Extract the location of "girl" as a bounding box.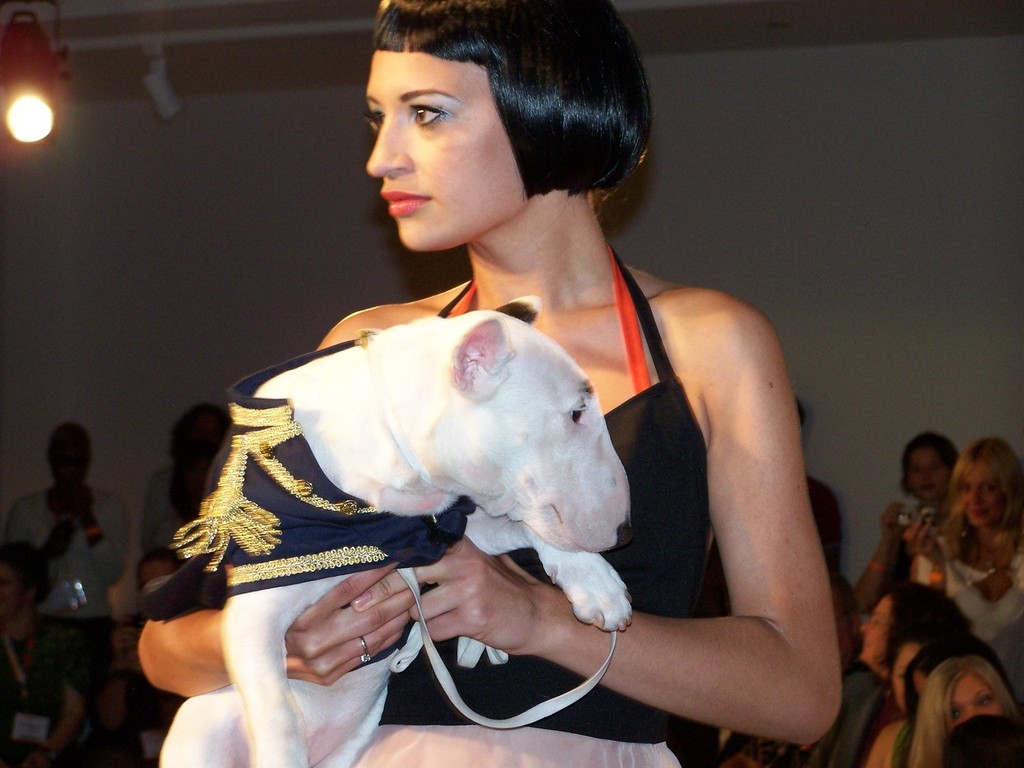
box(904, 657, 1023, 767).
